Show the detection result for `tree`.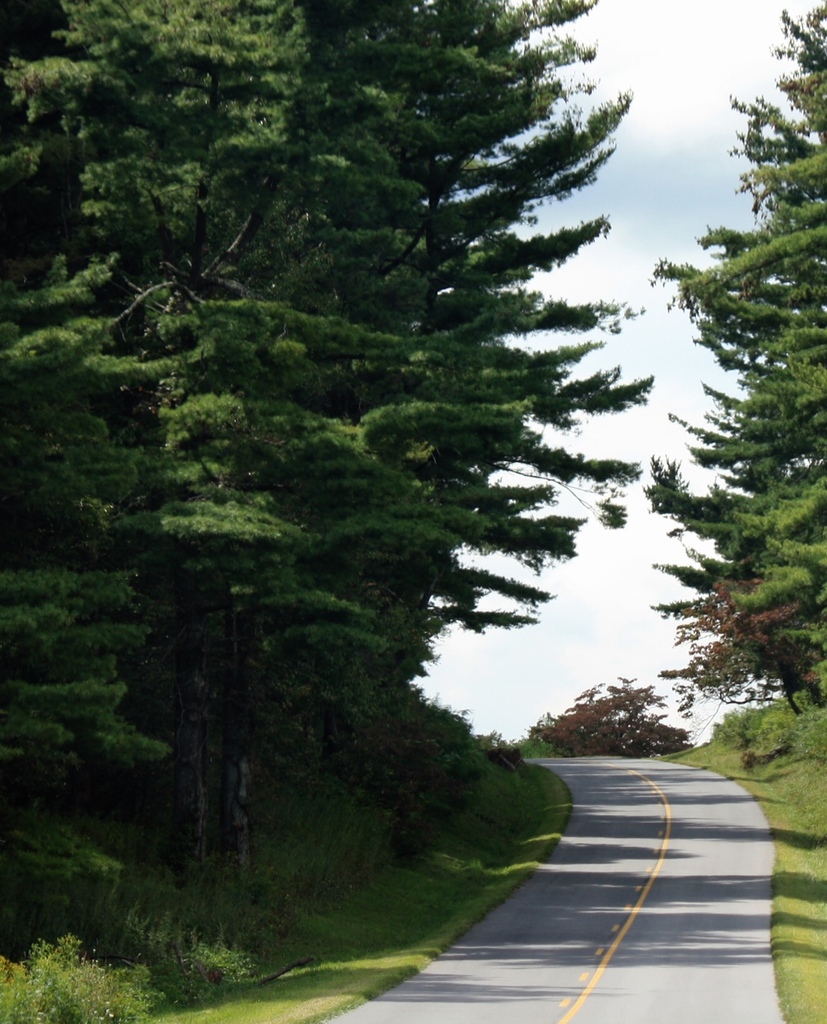
crop(527, 670, 697, 753).
